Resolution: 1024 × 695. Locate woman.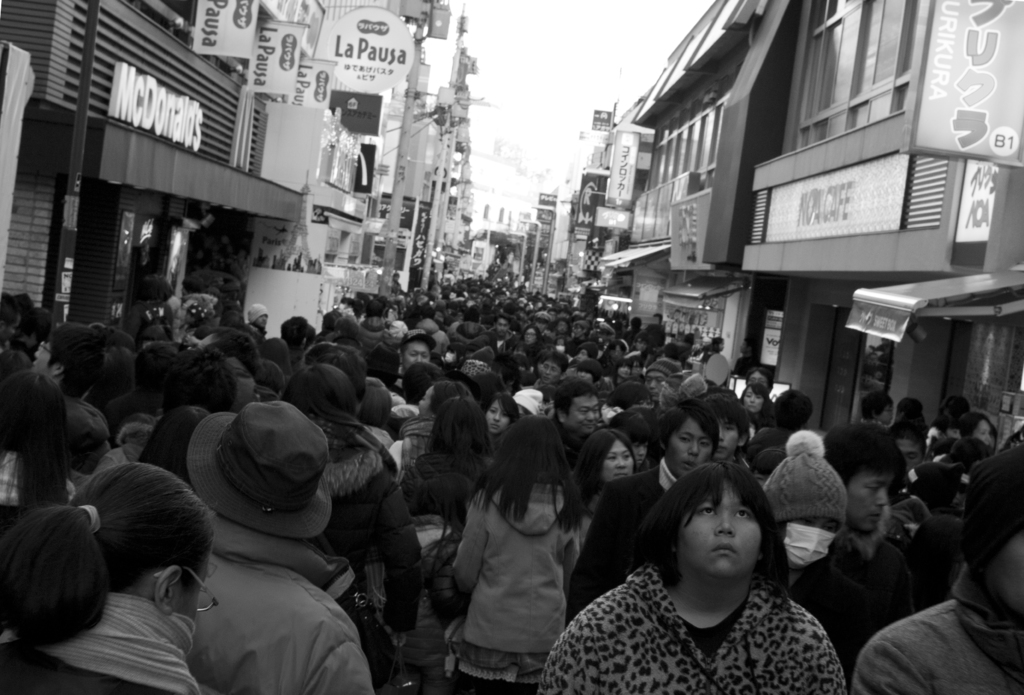
Rect(564, 427, 641, 529).
